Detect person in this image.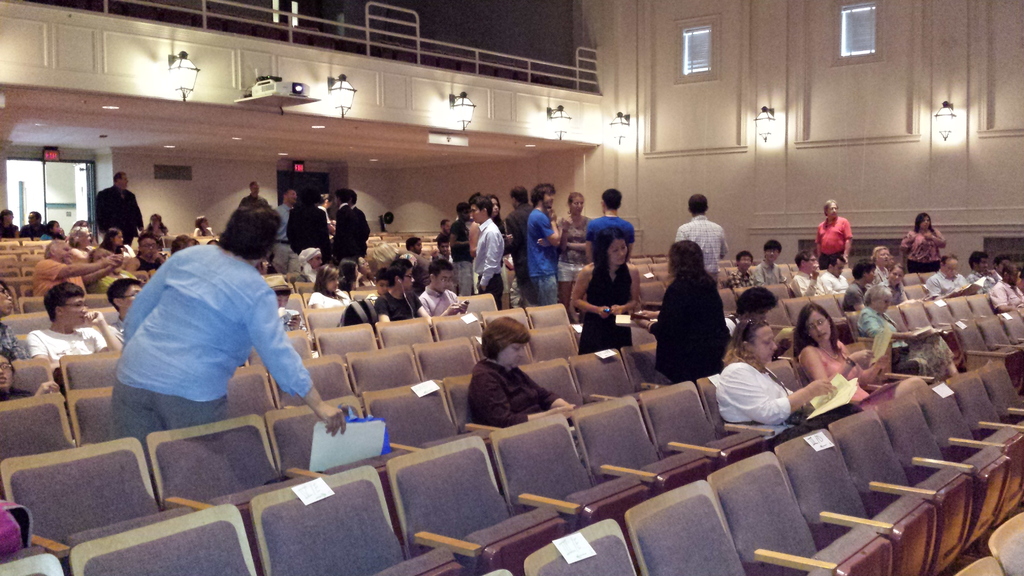
Detection: (86, 250, 134, 292).
